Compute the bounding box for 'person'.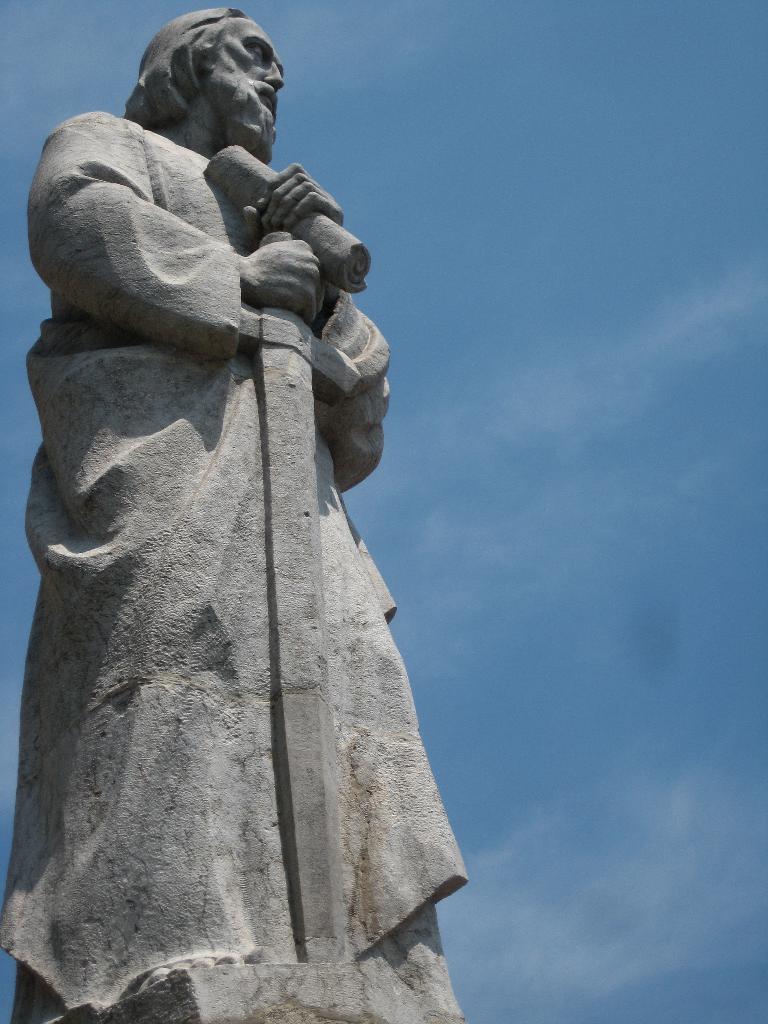
rect(0, 1, 476, 1023).
